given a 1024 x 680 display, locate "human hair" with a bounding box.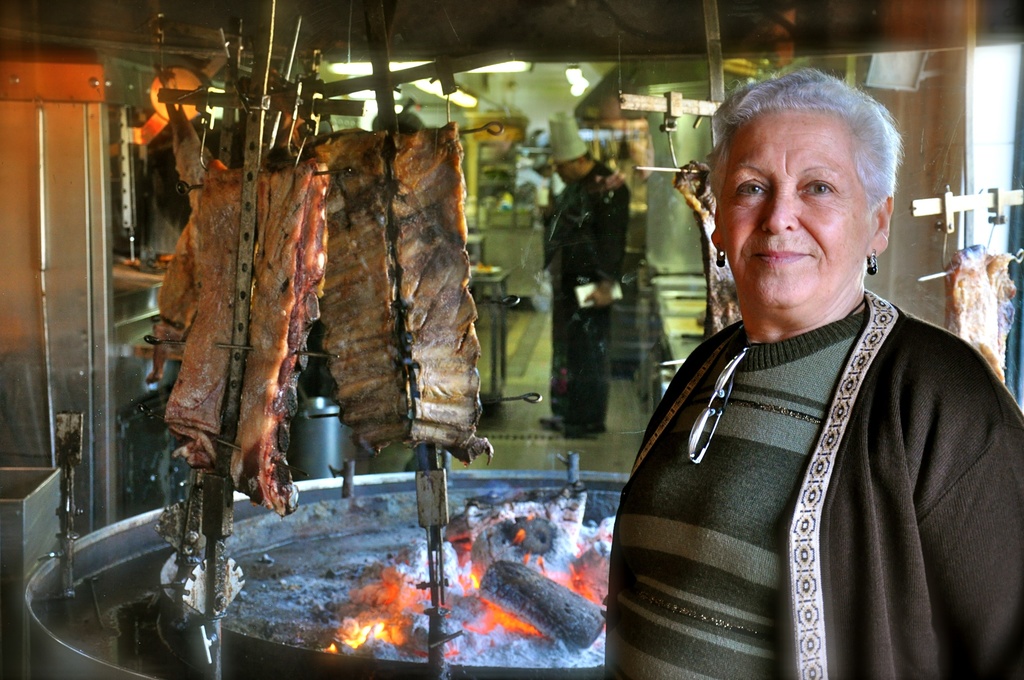
Located: (723, 63, 906, 250).
